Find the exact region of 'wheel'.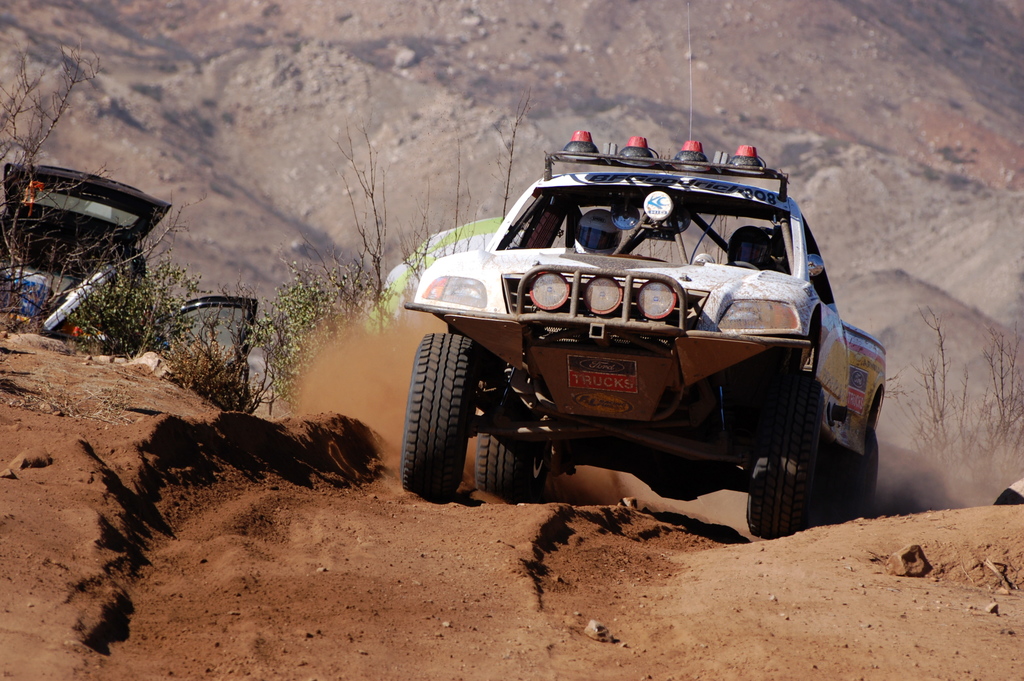
Exact region: rect(820, 424, 877, 525).
